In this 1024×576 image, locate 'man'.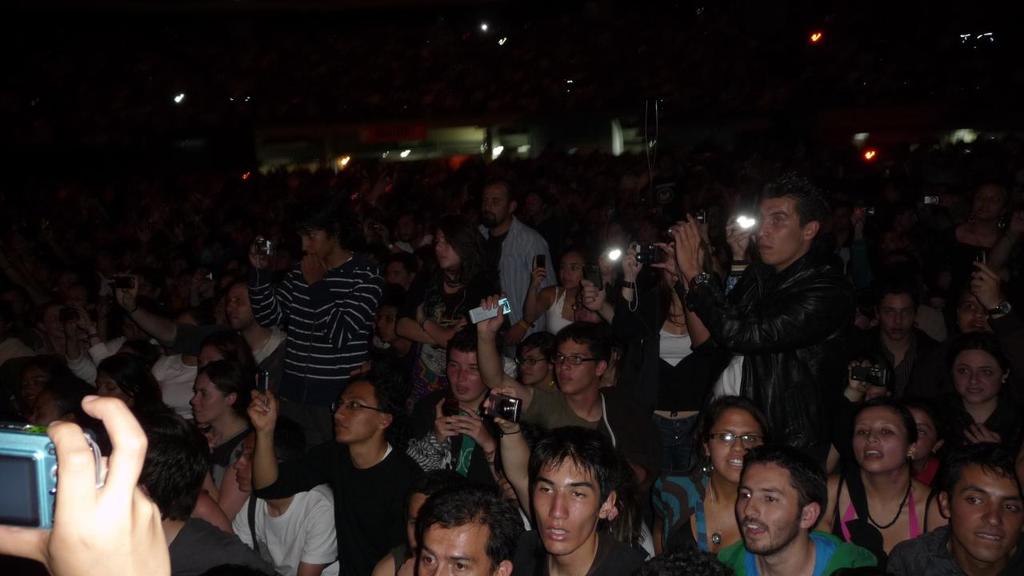
Bounding box: select_region(880, 438, 1023, 574).
